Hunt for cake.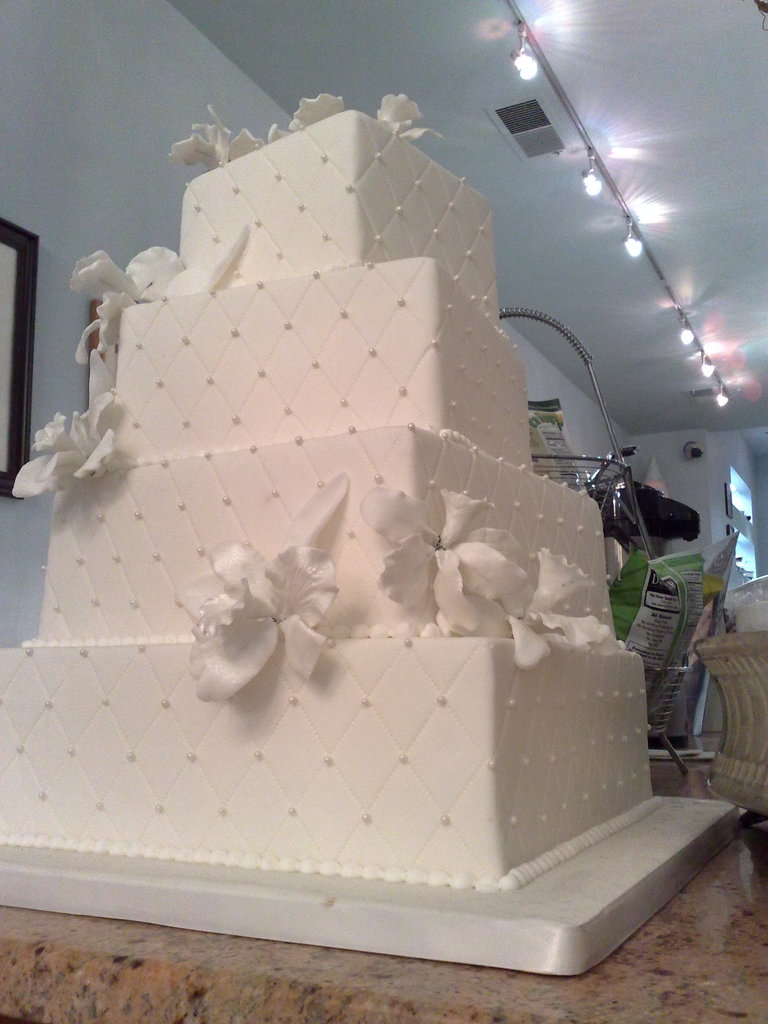
Hunted down at left=0, top=109, right=646, bottom=893.
